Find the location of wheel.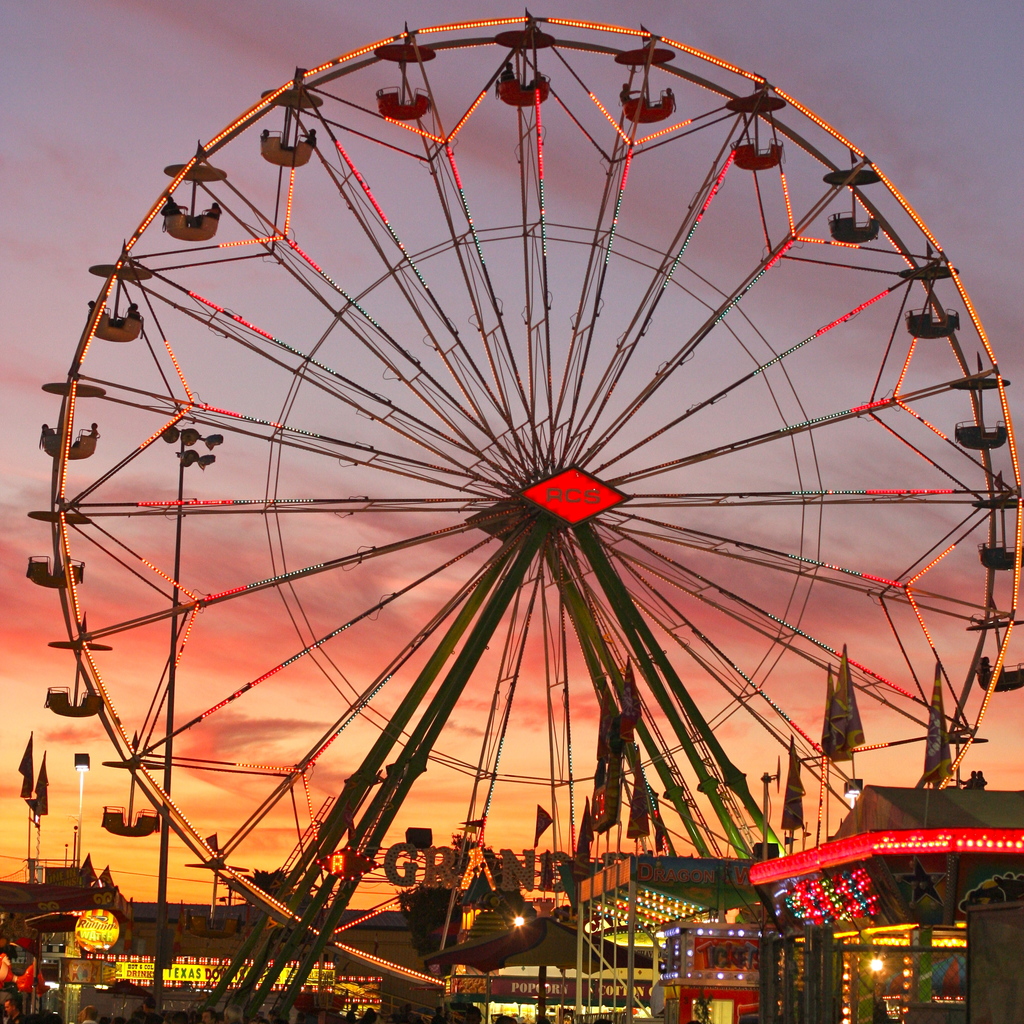
Location: select_region(20, 33, 1023, 963).
